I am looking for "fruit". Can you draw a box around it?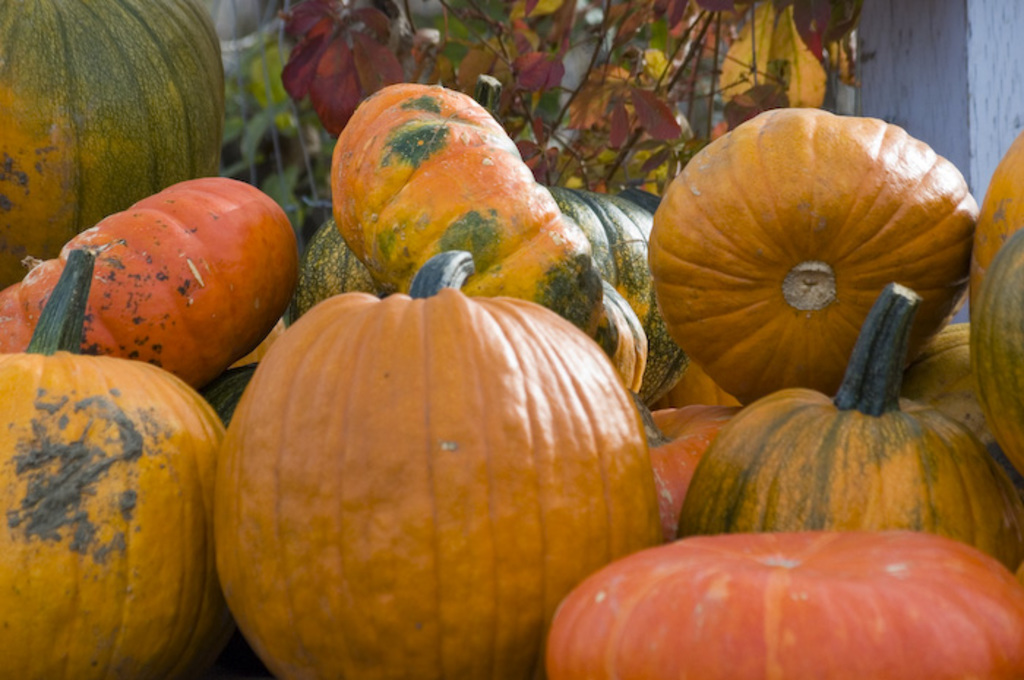
Sure, the bounding box is [648, 110, 979, 405].
